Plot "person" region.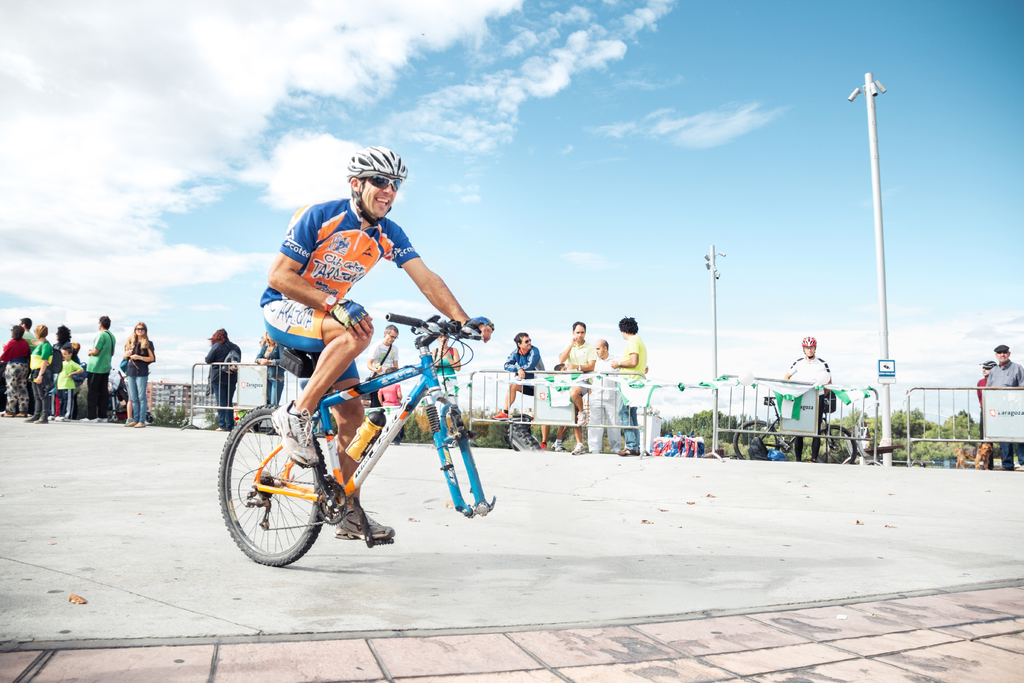
Plotted at x1=54, y1=346, x2=84, y2=420.
